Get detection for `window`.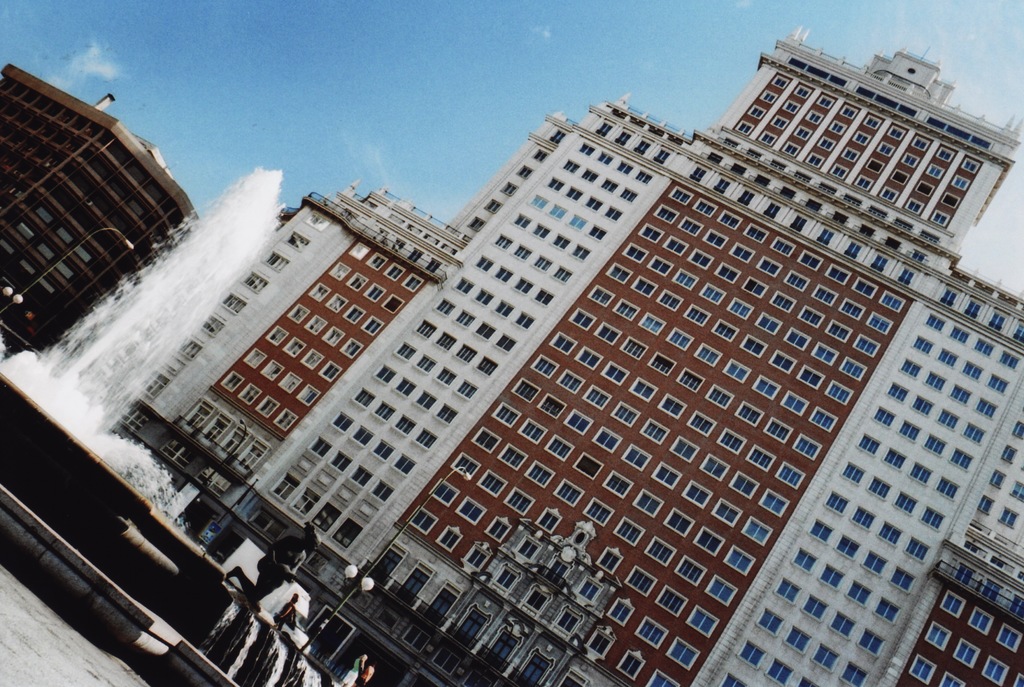
Detection: {"left": 879, "top": 291, "right": 904, "bottom": 312}.
